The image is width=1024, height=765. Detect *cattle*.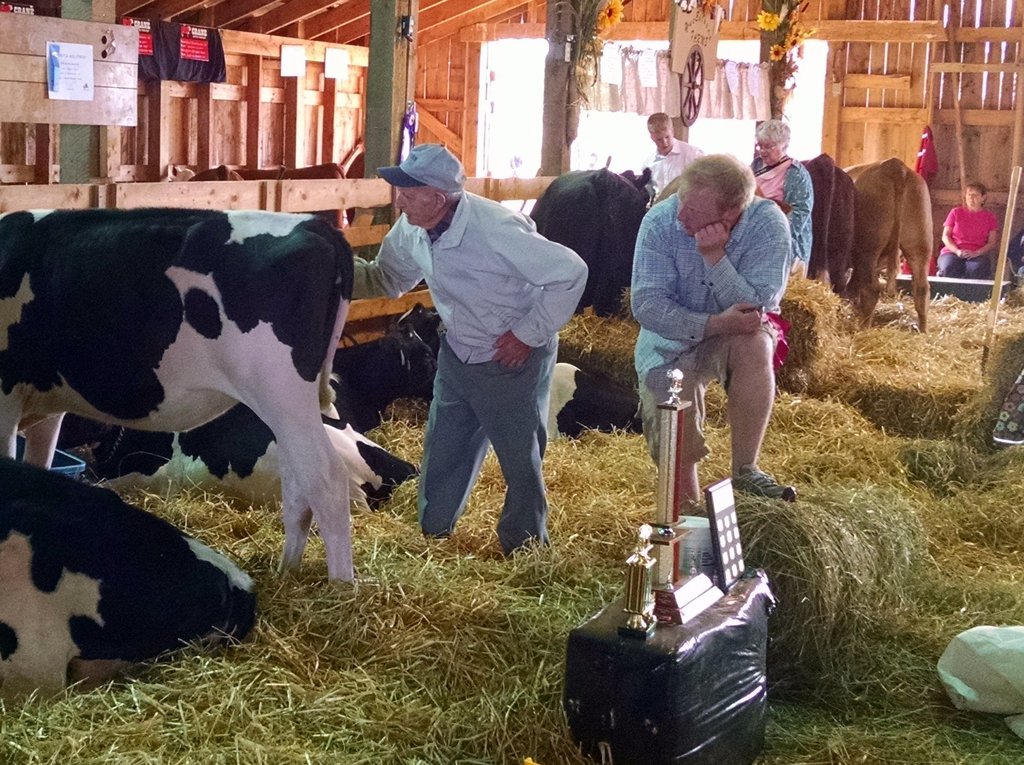
Detection: select_region(524, 151, 657, 324).
